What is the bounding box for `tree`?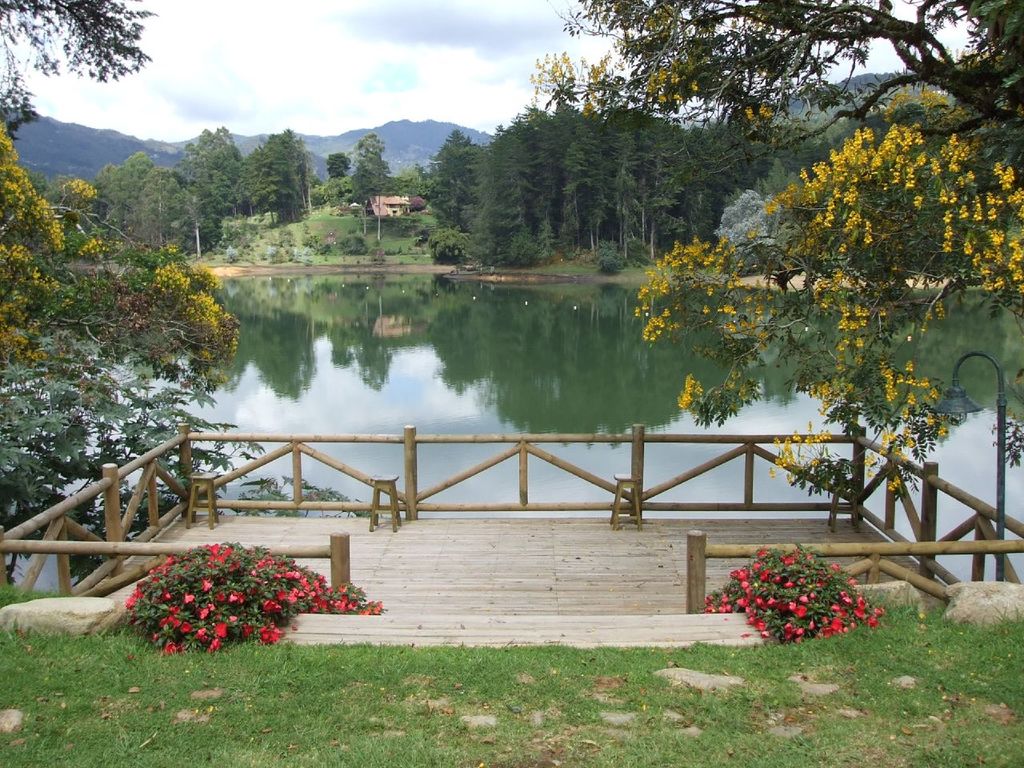
locate(0, 0, 166, 130).
